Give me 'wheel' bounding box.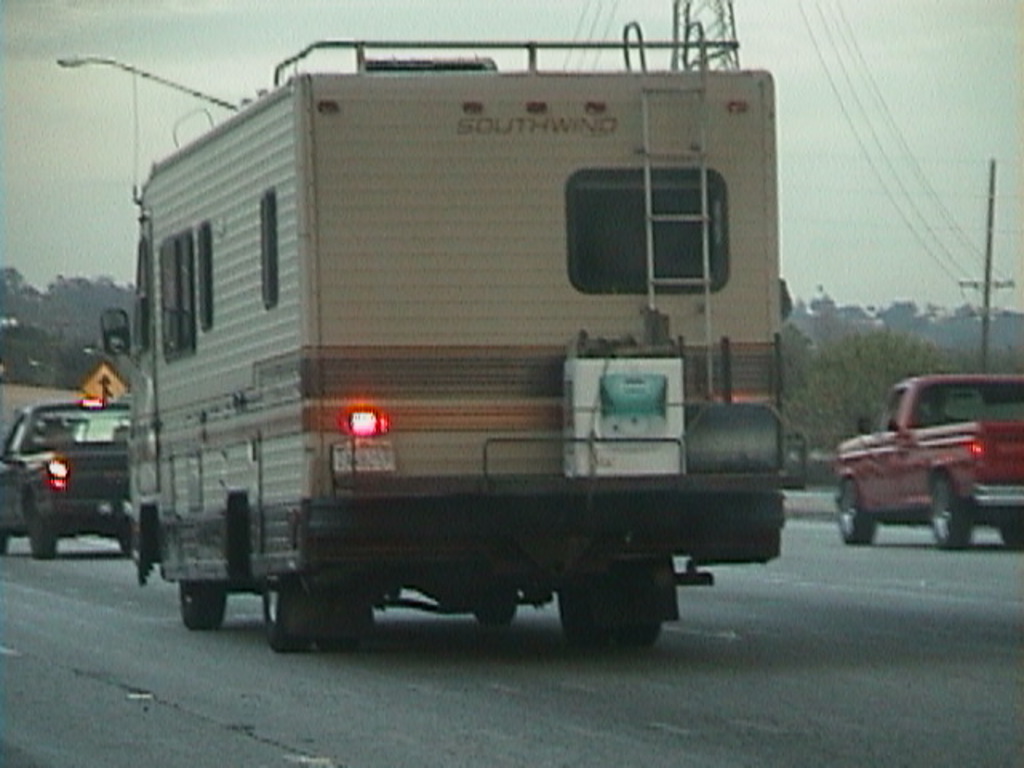
<bbox>928, 474, 970, 544</bbox>.
